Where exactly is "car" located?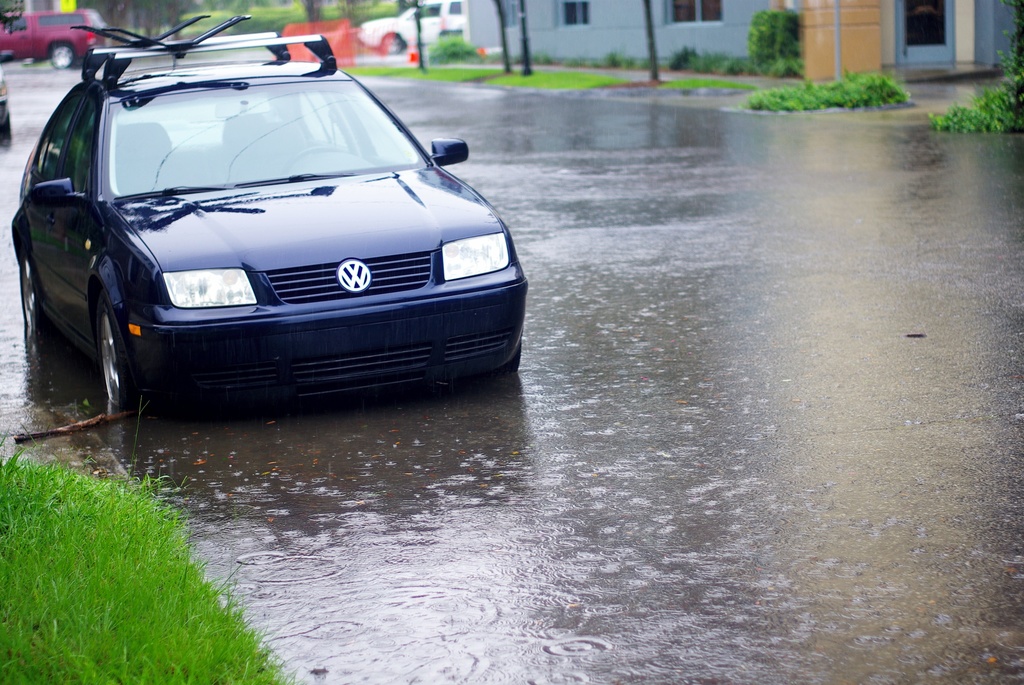
Its bounding box is <bbox>356, 0, 461, 53</bbox>.
